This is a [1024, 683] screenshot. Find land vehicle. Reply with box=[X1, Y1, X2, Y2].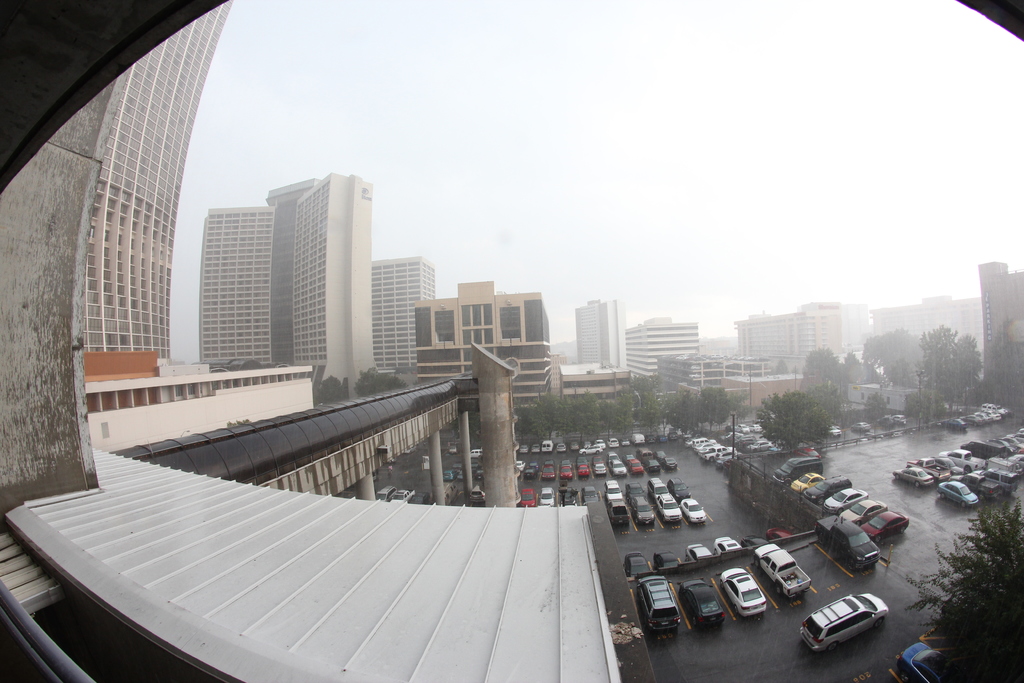
box=[766, 526, 788, 542].
